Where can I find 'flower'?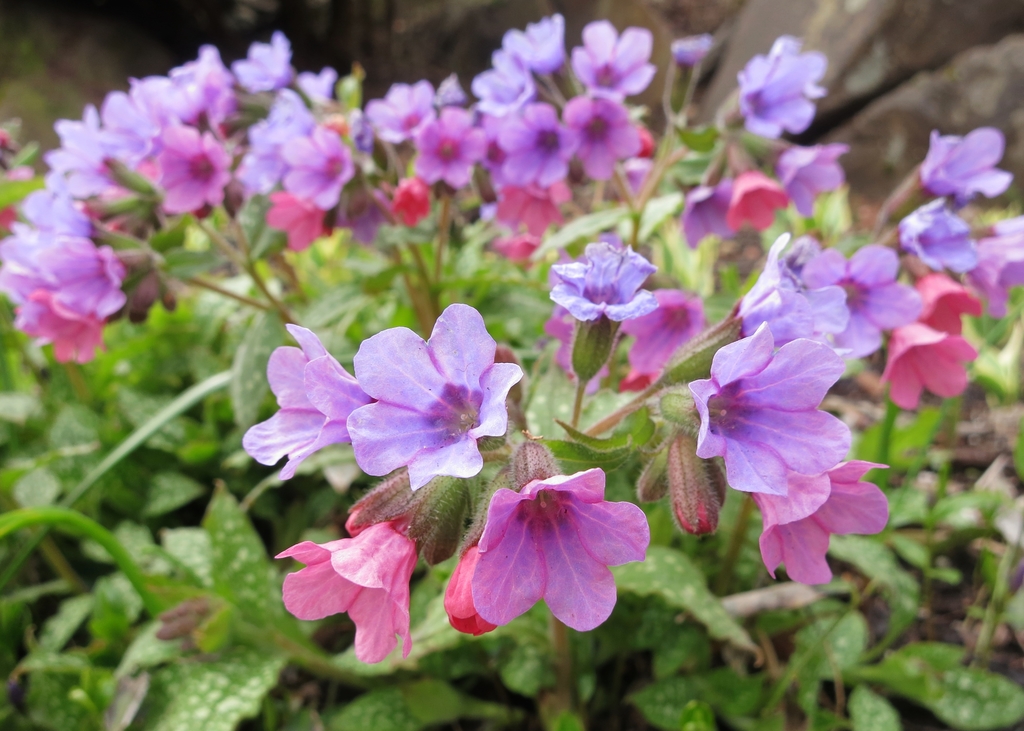
You can find it at box=[494, 103, 578, 187].
